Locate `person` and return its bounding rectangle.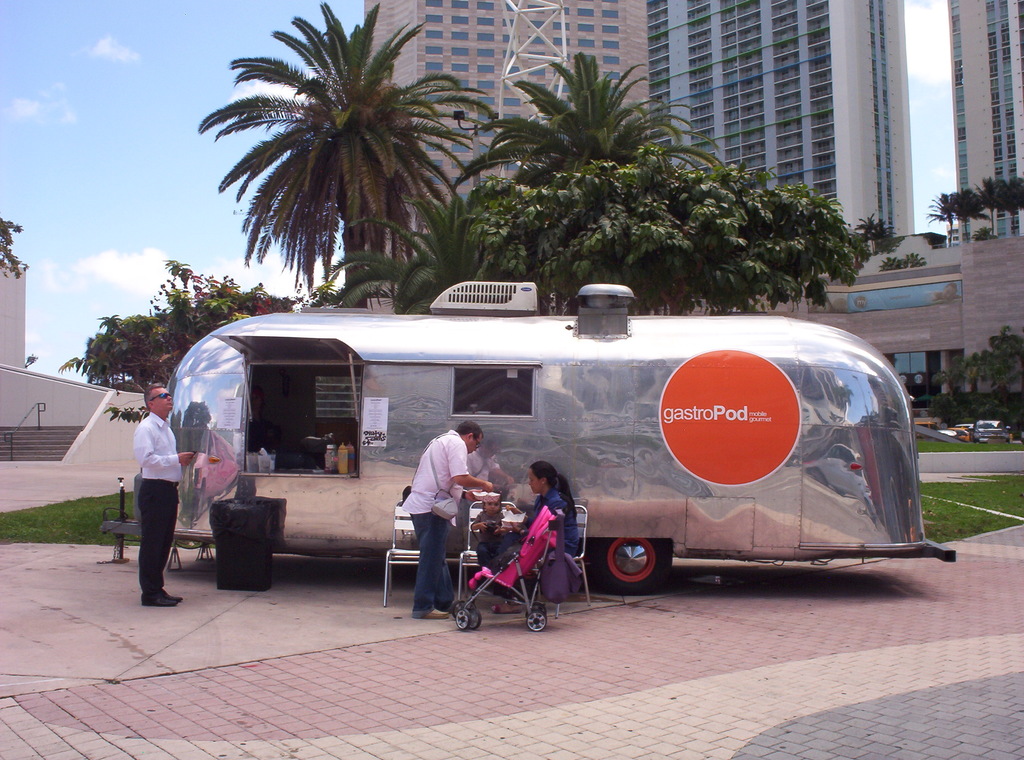
l=477, t=498, r=529, b=553.
